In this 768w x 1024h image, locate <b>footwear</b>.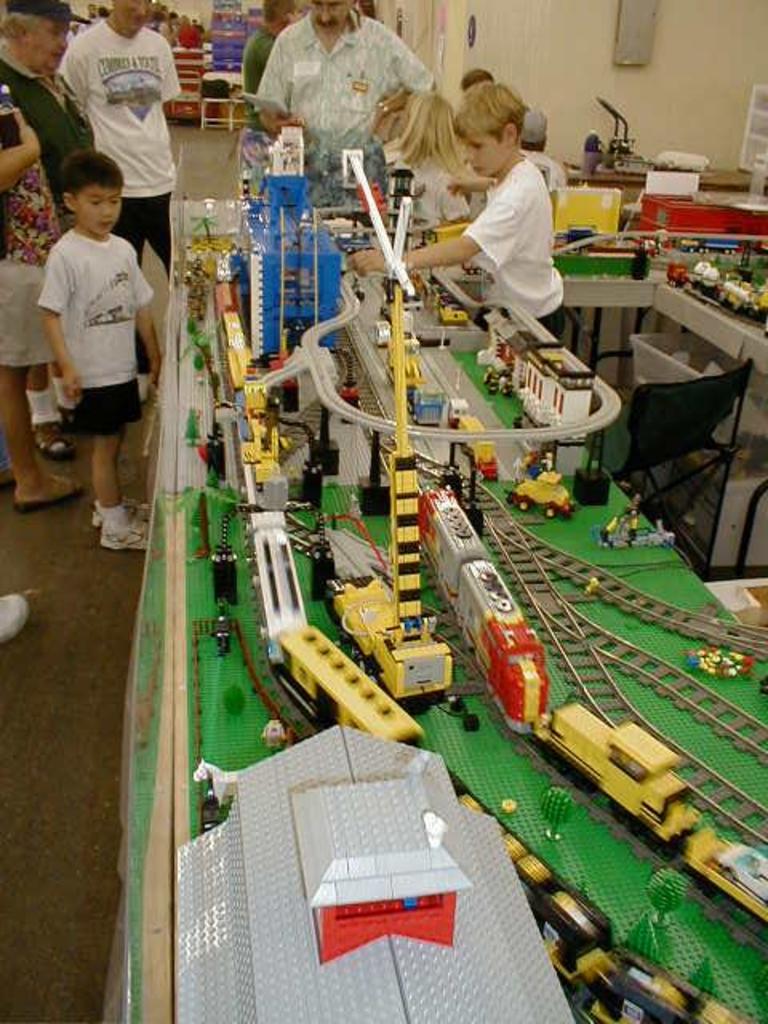
Bounding box: region(14, 472, 91, 515).
